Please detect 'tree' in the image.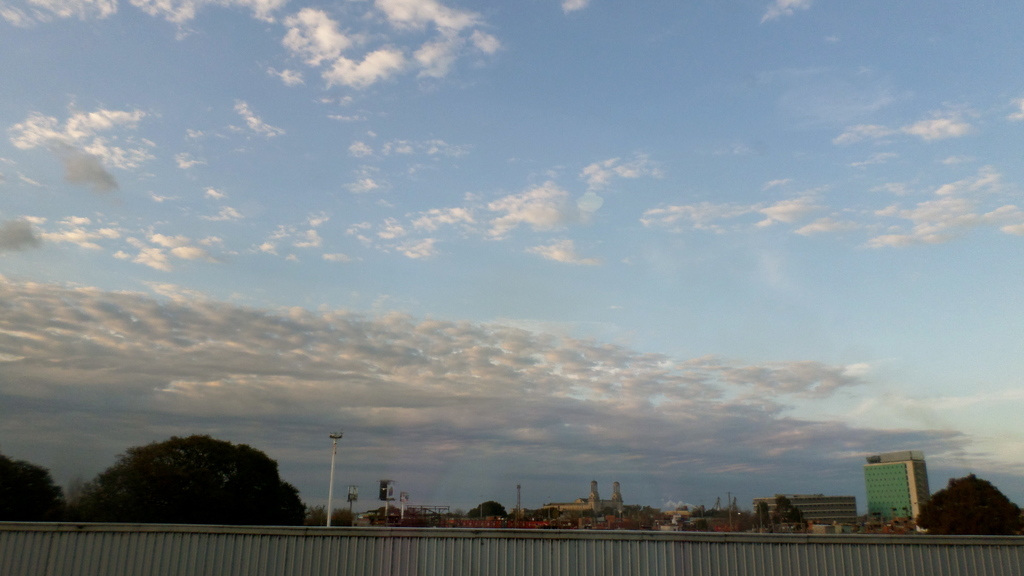
pyautogui.locateOnScreen(375, 503, 406, 513).
